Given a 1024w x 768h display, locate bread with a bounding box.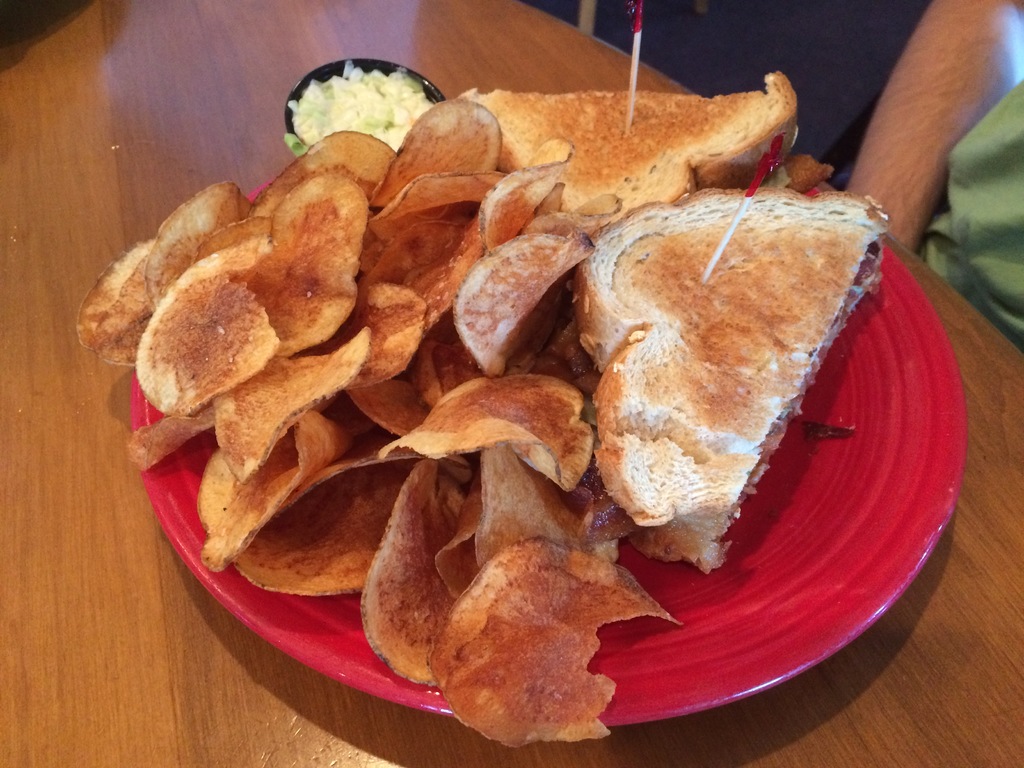
Located: l=471, t=73, r=810, b=232.
